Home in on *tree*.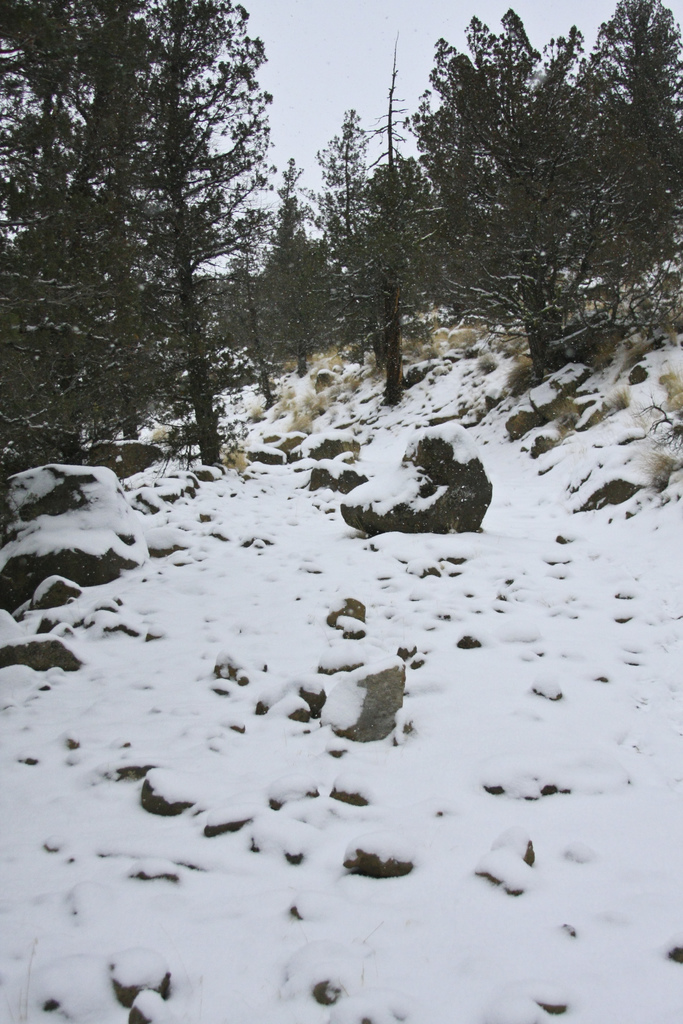
Homed in at l=70, t=0, r=154, b=425.
